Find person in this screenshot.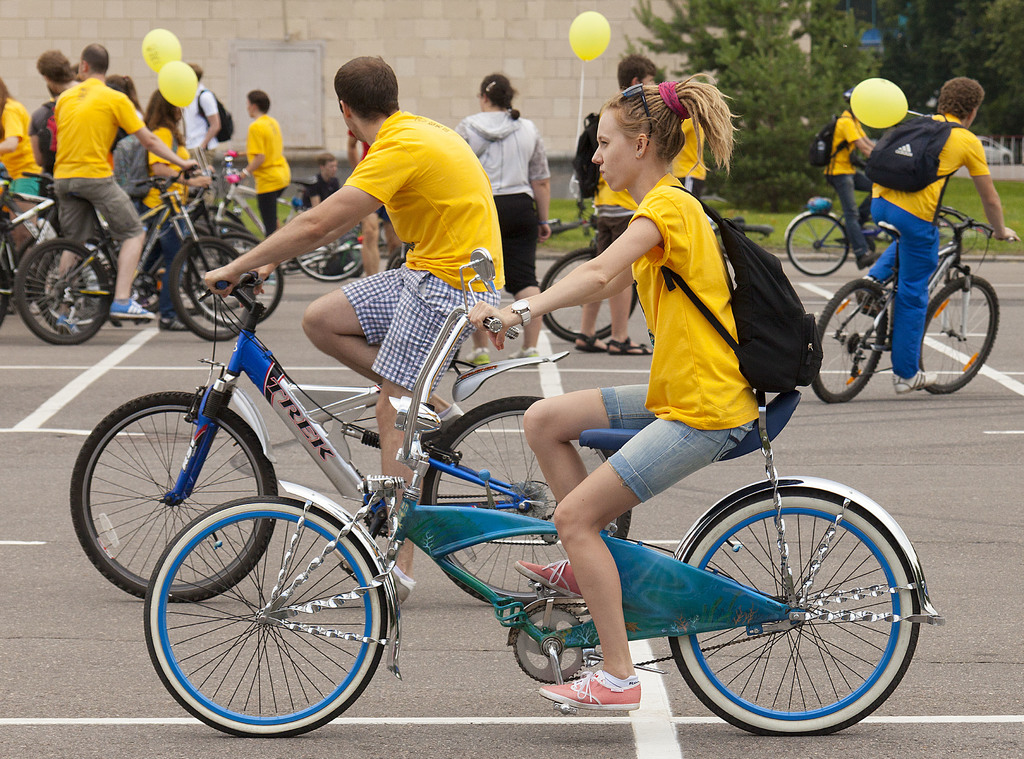
The bounding box for person is x1=467, y1=72, x2=758, y2=711.
